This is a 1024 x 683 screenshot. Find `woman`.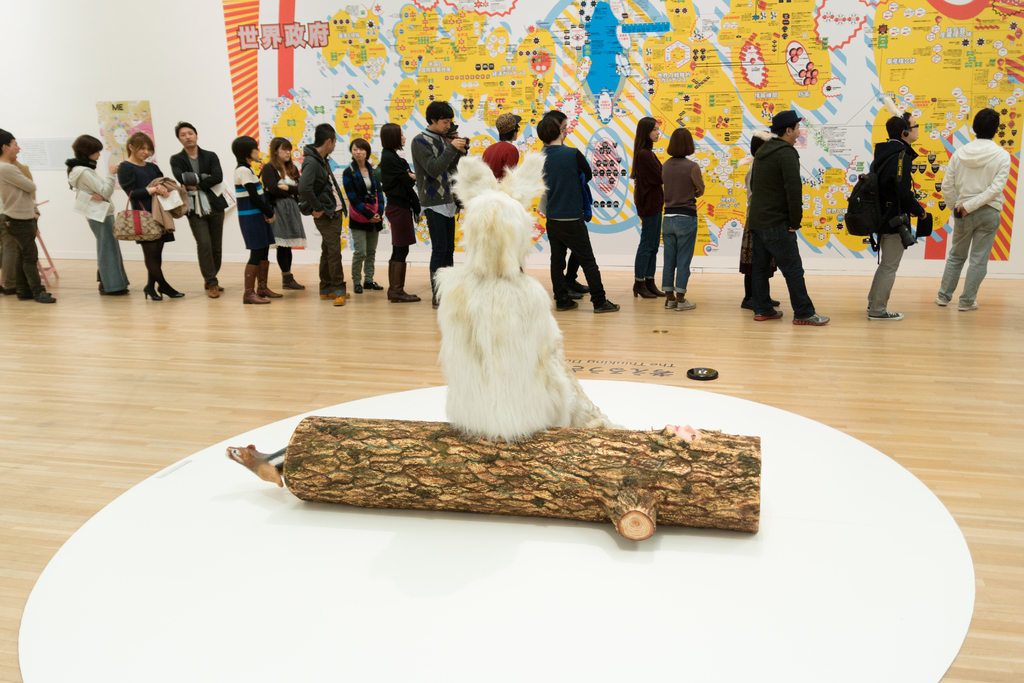
Bounding box: select_region(339, 139, 385, 297).
